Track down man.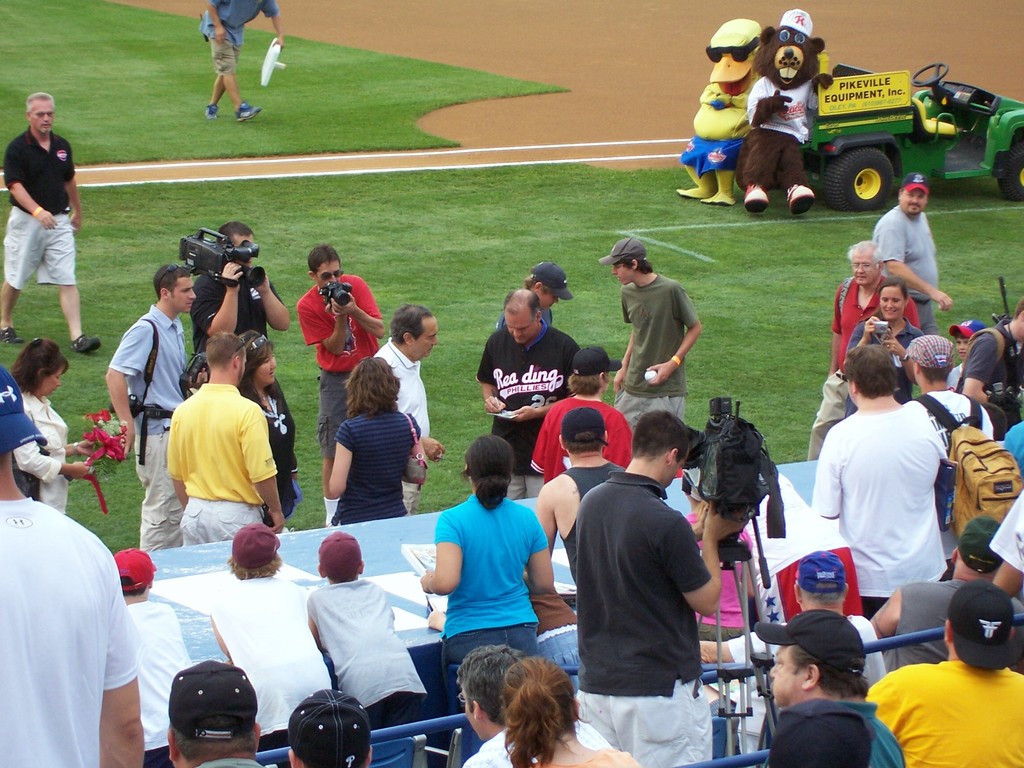
Tracked to region(900, 336, 996, 572).
